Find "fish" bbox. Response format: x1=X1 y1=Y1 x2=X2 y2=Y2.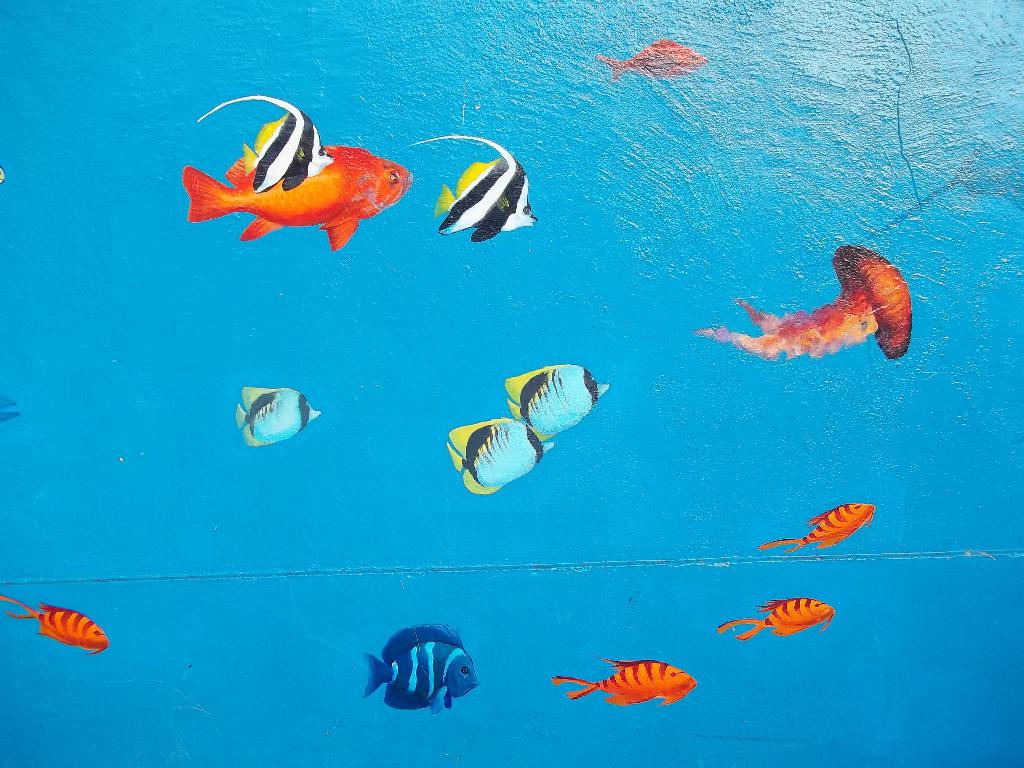
x1=235 y1=383 x2=328 y2=448.
